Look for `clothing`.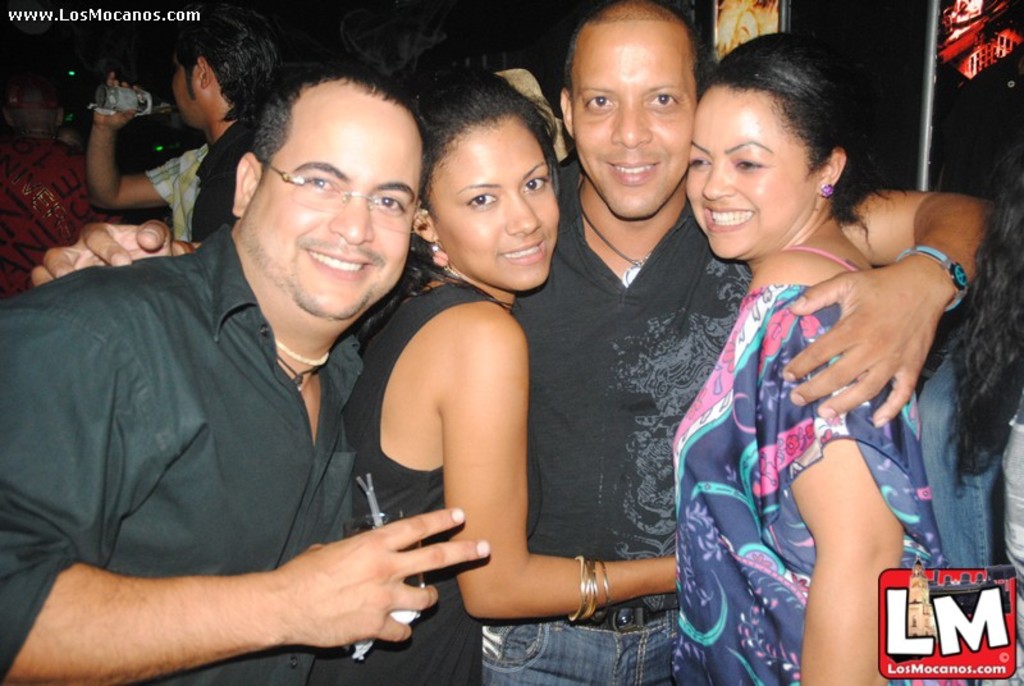
Found: <region>918, 273, 1018, 558</region>.
